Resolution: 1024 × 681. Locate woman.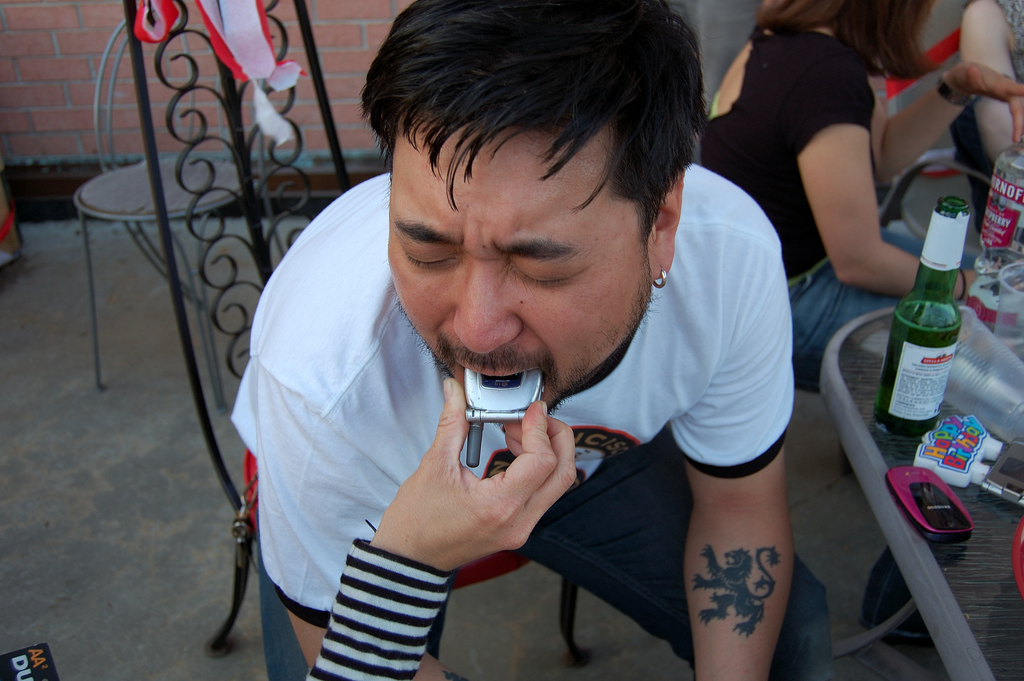
rect(721, 0, 964, 397).
